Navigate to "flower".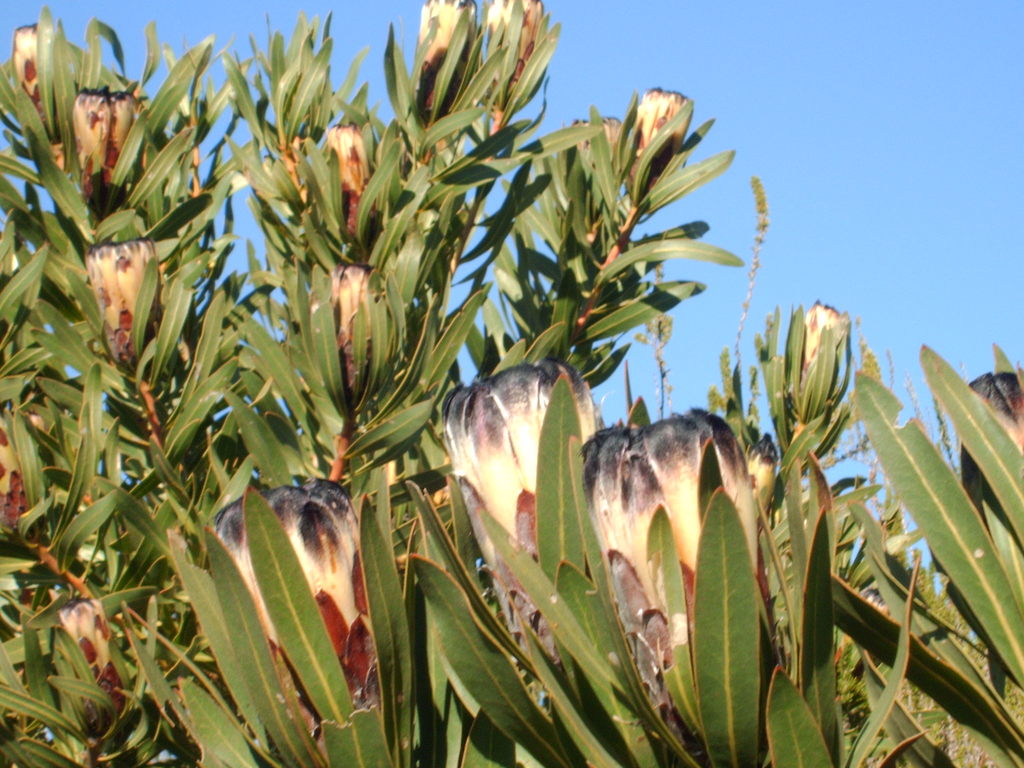
Navigation target: [630,78,697,195].
